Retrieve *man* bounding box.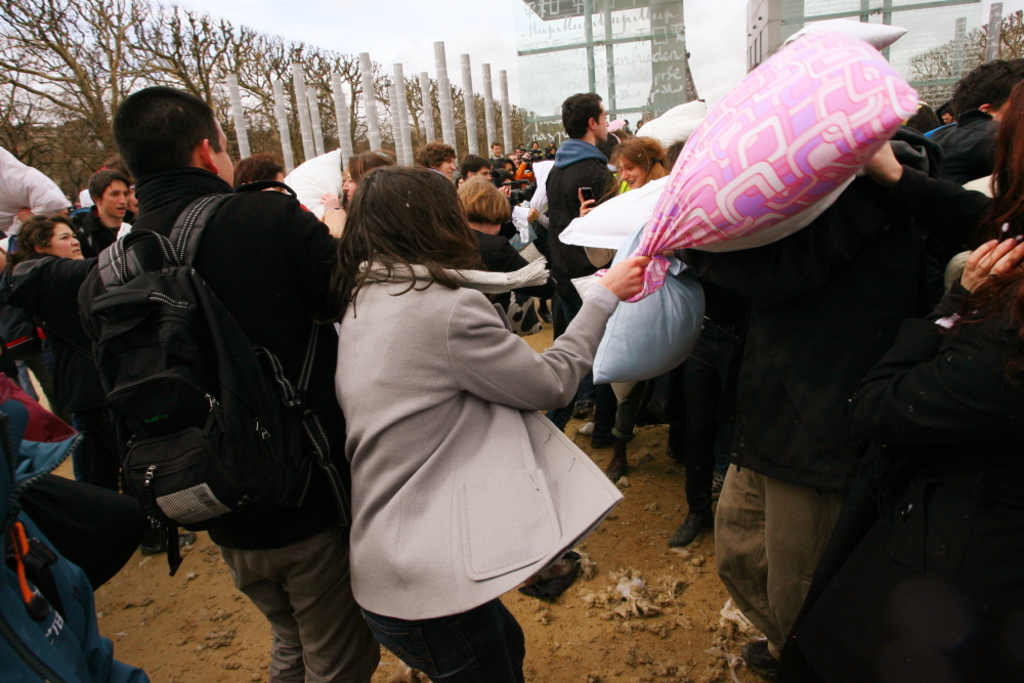
Bounding box: [101,153,133,185].
